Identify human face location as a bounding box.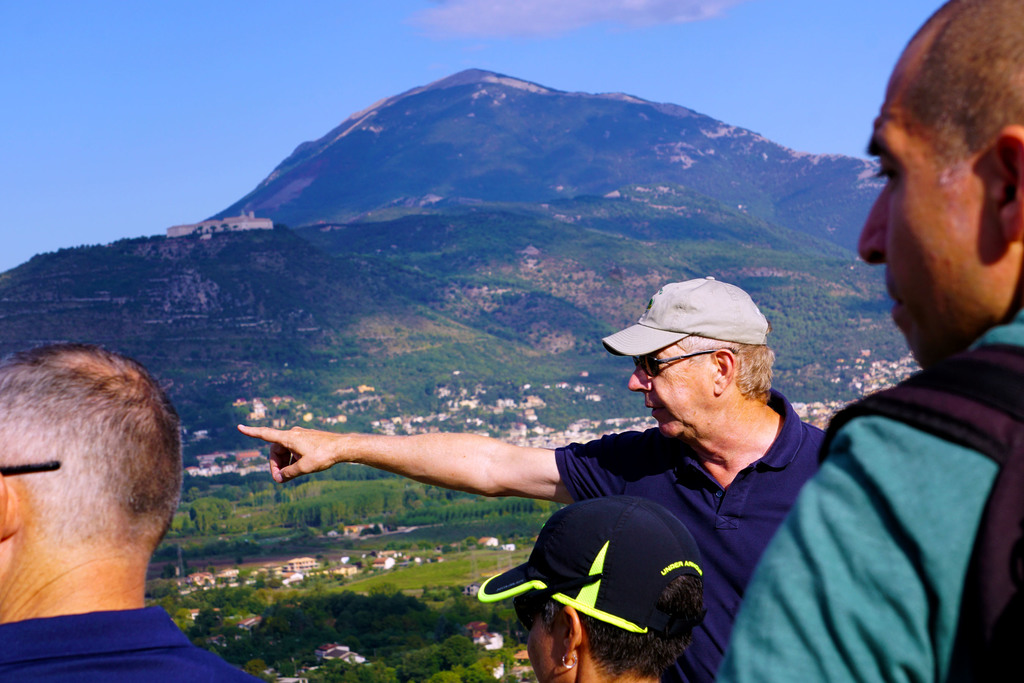
pyautogui.locateOnScreen(630, 345, 719, 431).
